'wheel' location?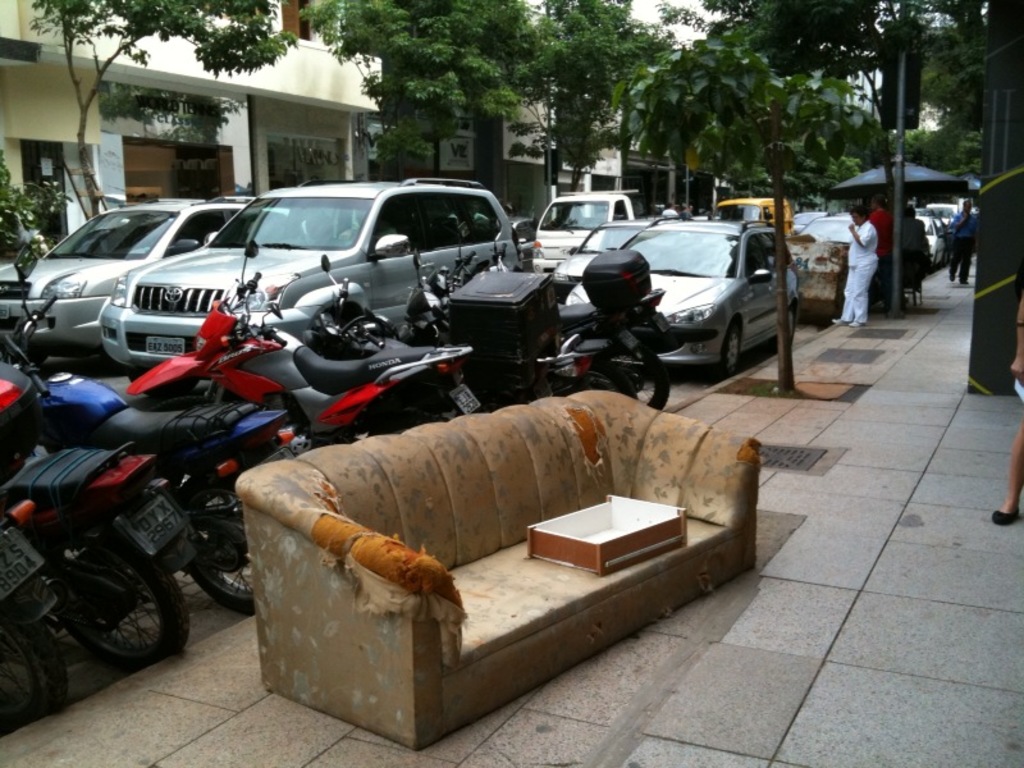
l=945, t=248, r=948, b=265
